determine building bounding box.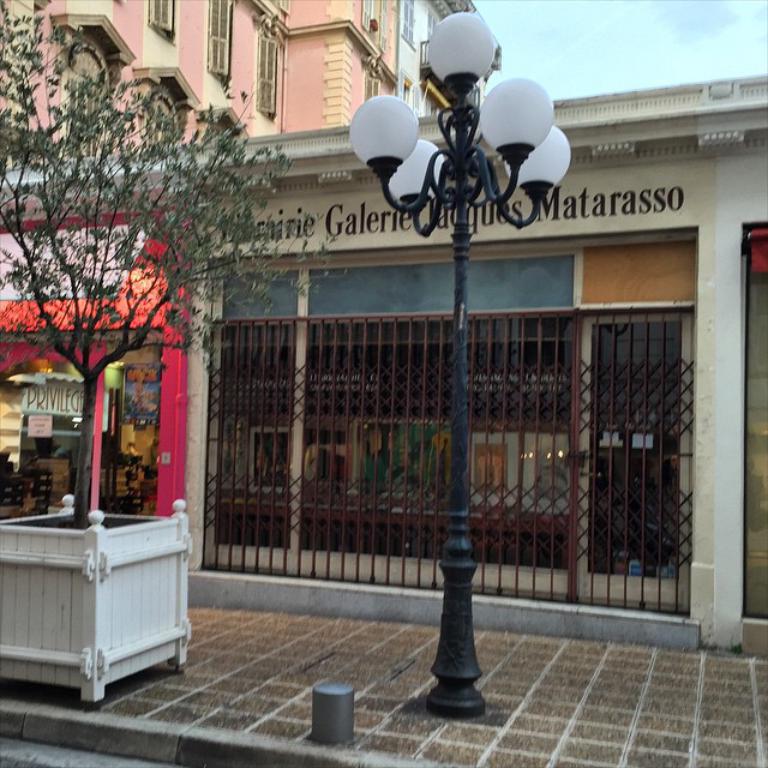
Determined: locate(0, 73, 767, 654).
